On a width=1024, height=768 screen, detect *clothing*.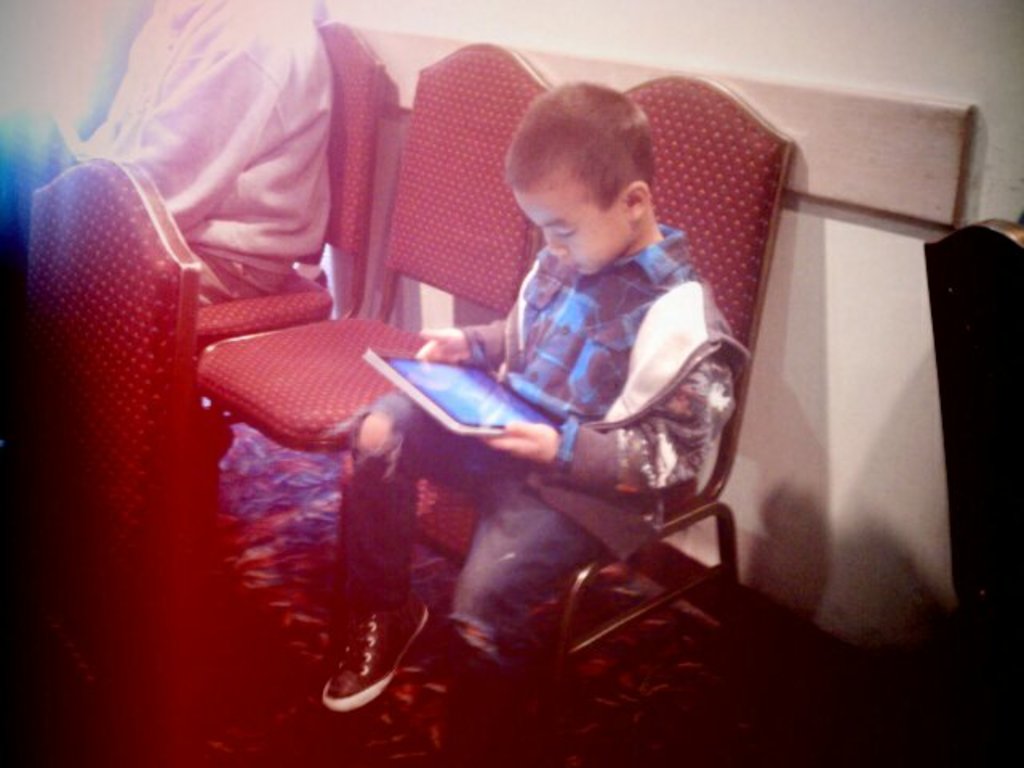
330/189/738/653.
